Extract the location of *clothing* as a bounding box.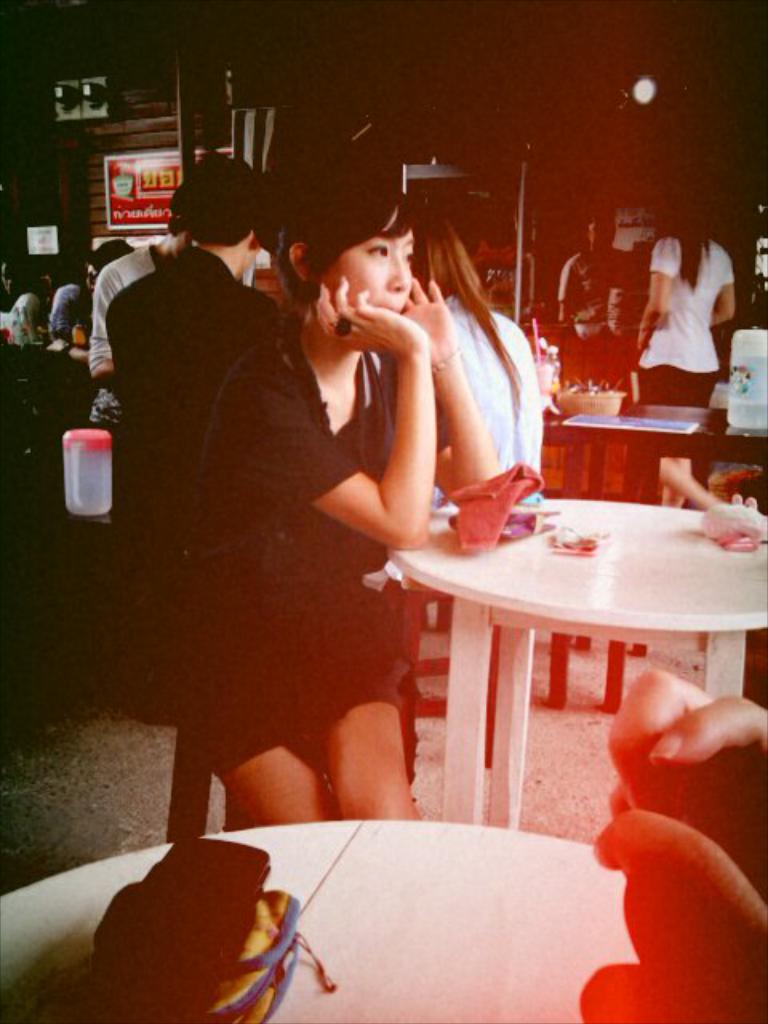
Rect(91, 317, 437, 808).
